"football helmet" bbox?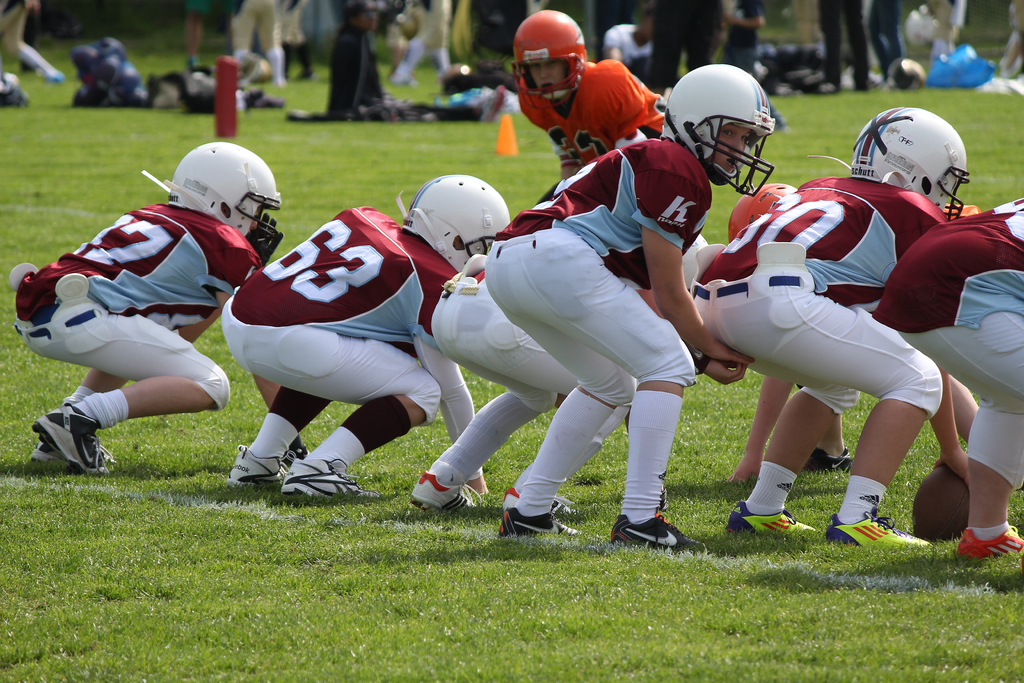
[851,110,972,217]
